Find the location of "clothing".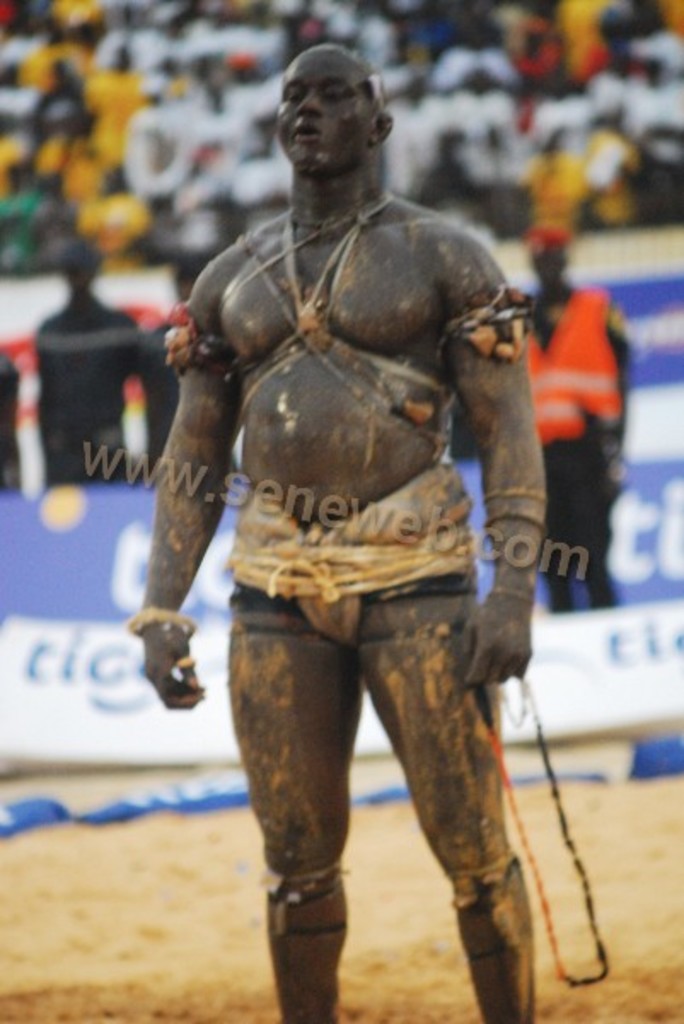
Location: <region>530, 283, 636, 602</region>.
